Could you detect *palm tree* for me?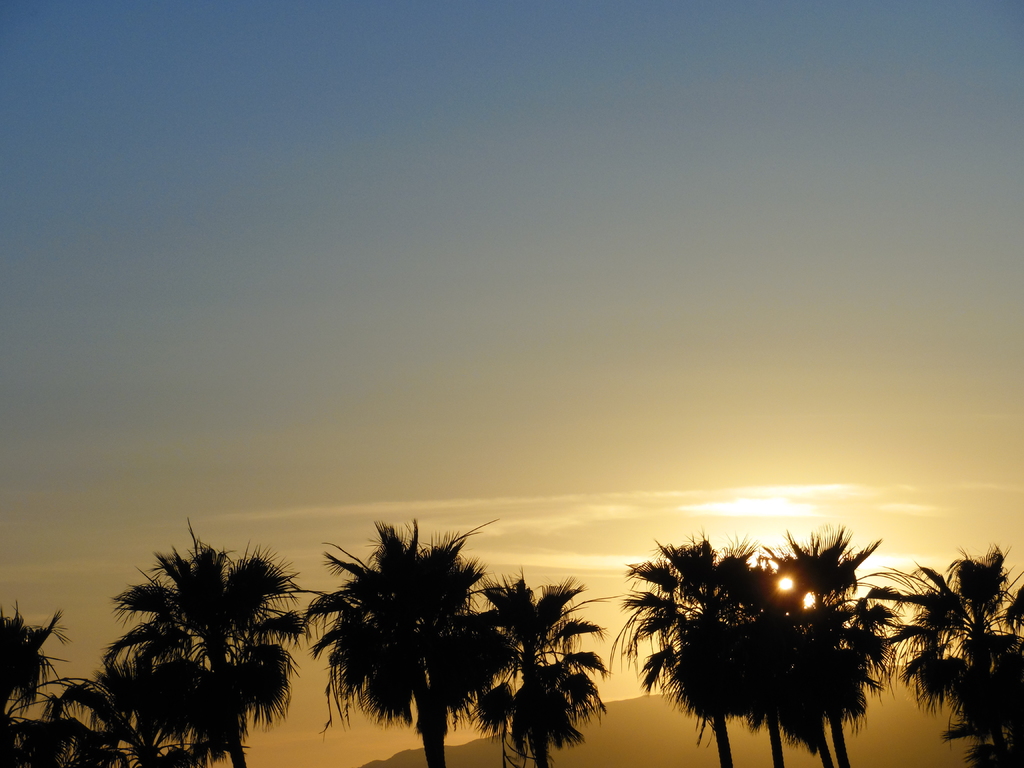
Detection result: {"left": 83, "top": 617, "right": 205, "bottom": 748}.
